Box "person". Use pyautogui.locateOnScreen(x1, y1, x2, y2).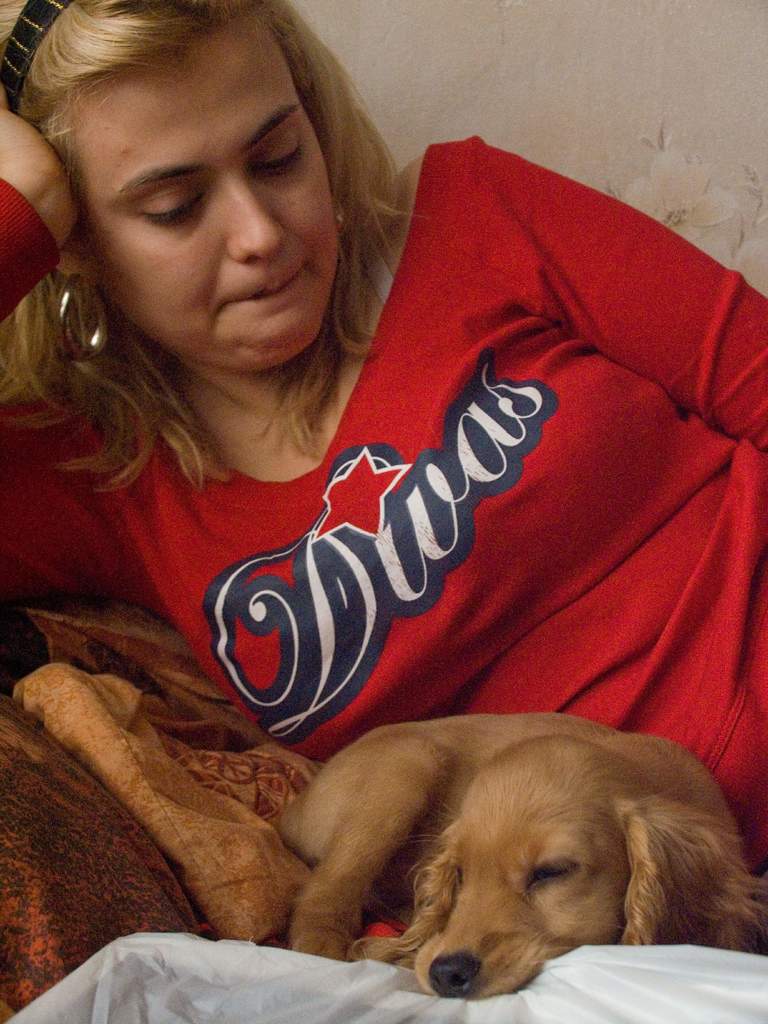
pyautogui.locateOnScreen(1, 36, 754, 928).
